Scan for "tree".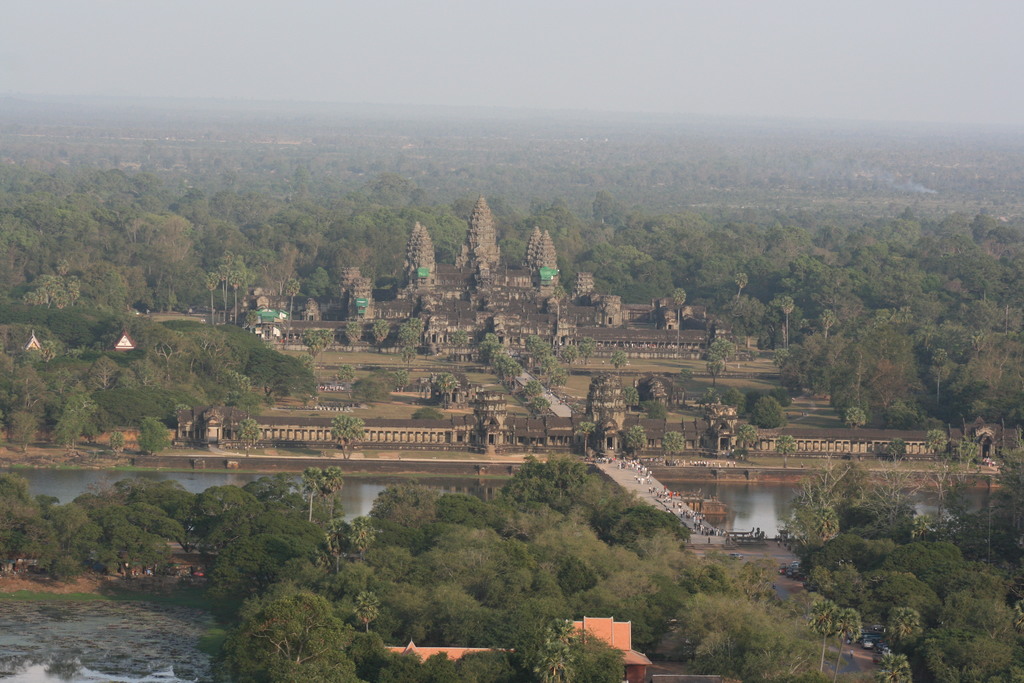
Scan result: [778, 293, 797, 355].
